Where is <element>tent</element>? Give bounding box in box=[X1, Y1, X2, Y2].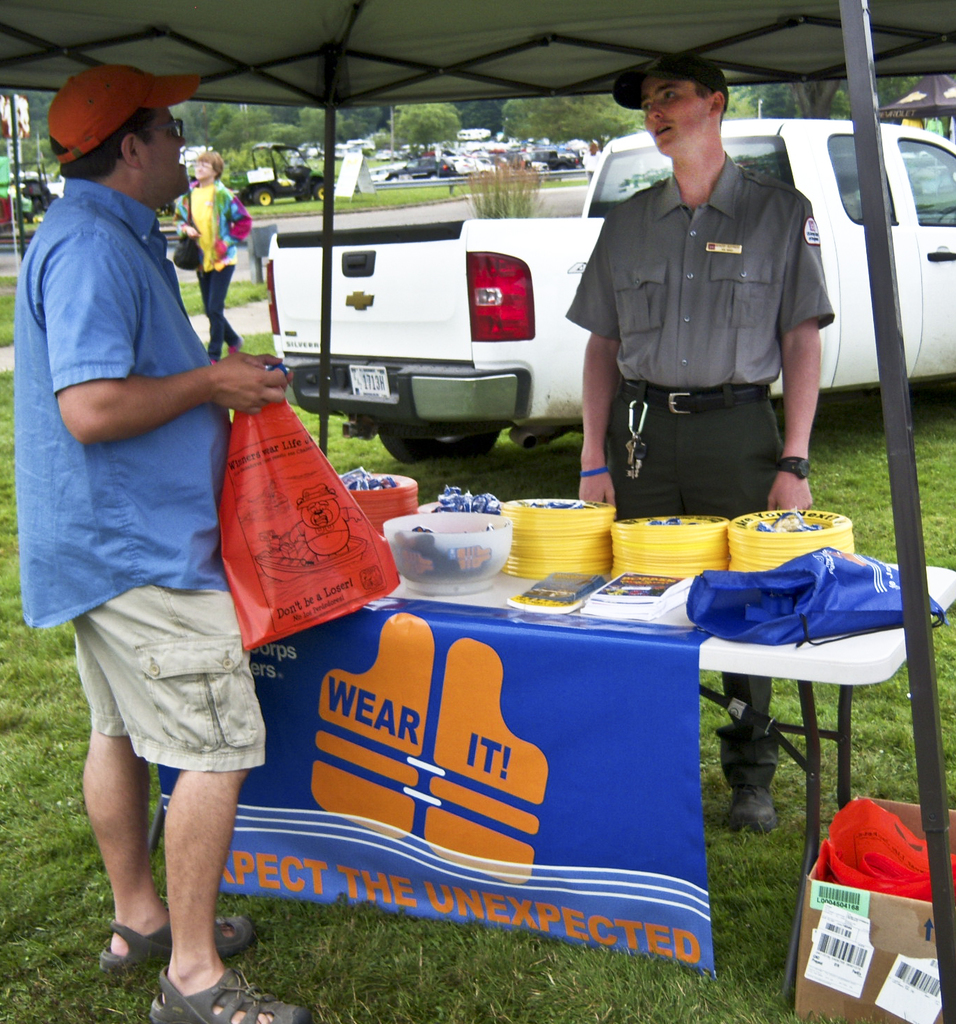
box=[0, 0, 955, 1023].
